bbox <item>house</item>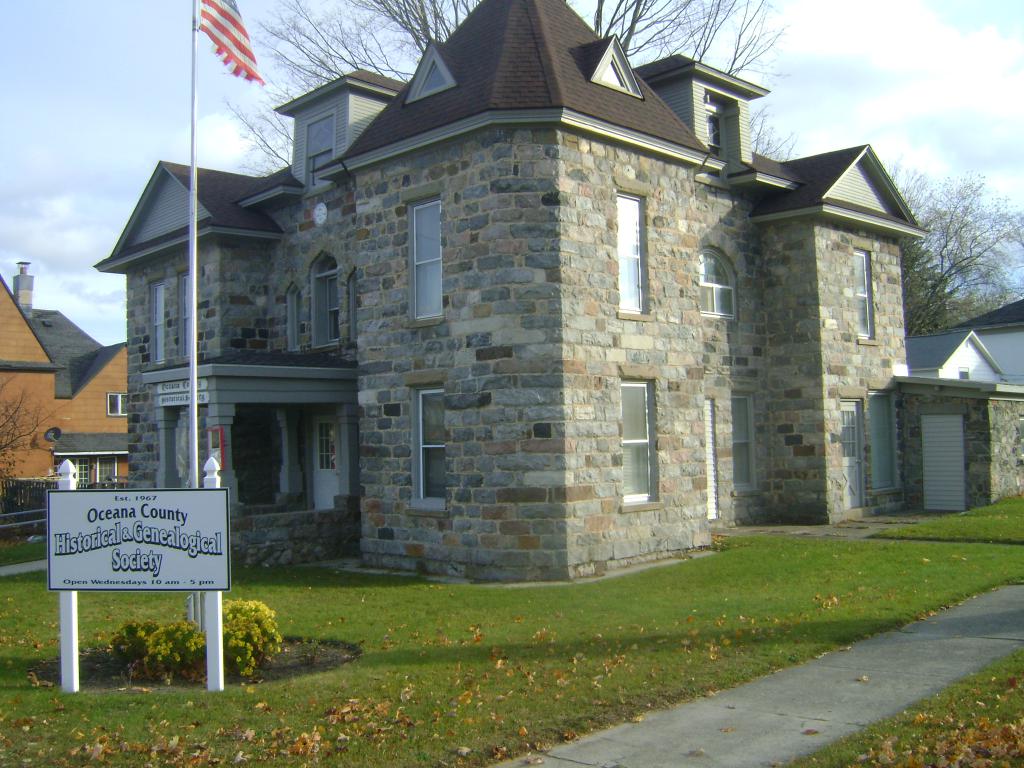
(0, 259, 131, 519)
